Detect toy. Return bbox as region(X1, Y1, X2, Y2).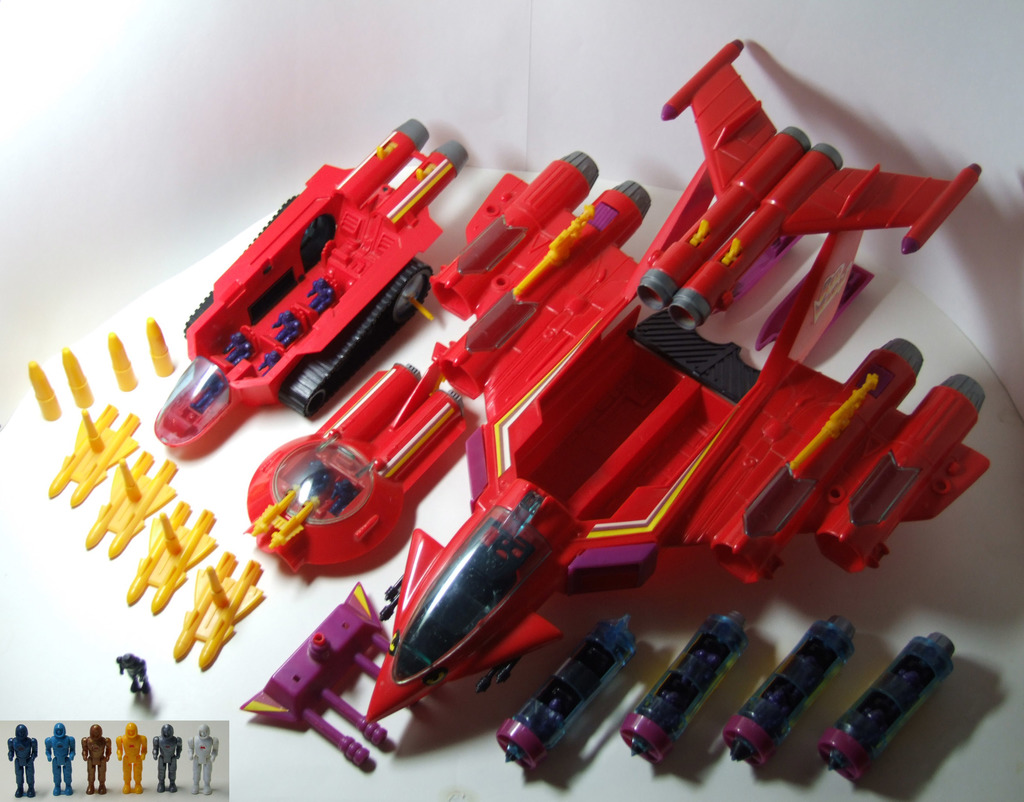
region(117, 652, 156, 698).
